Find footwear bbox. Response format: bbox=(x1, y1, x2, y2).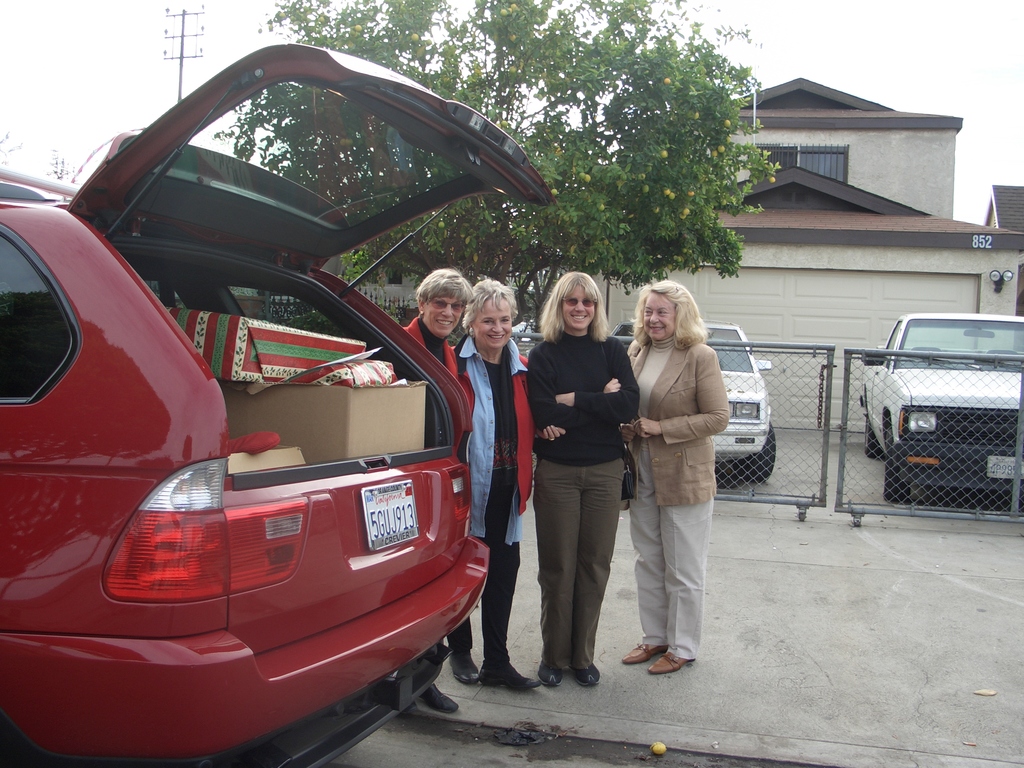
bbox=(578, 664, 604, 685).
